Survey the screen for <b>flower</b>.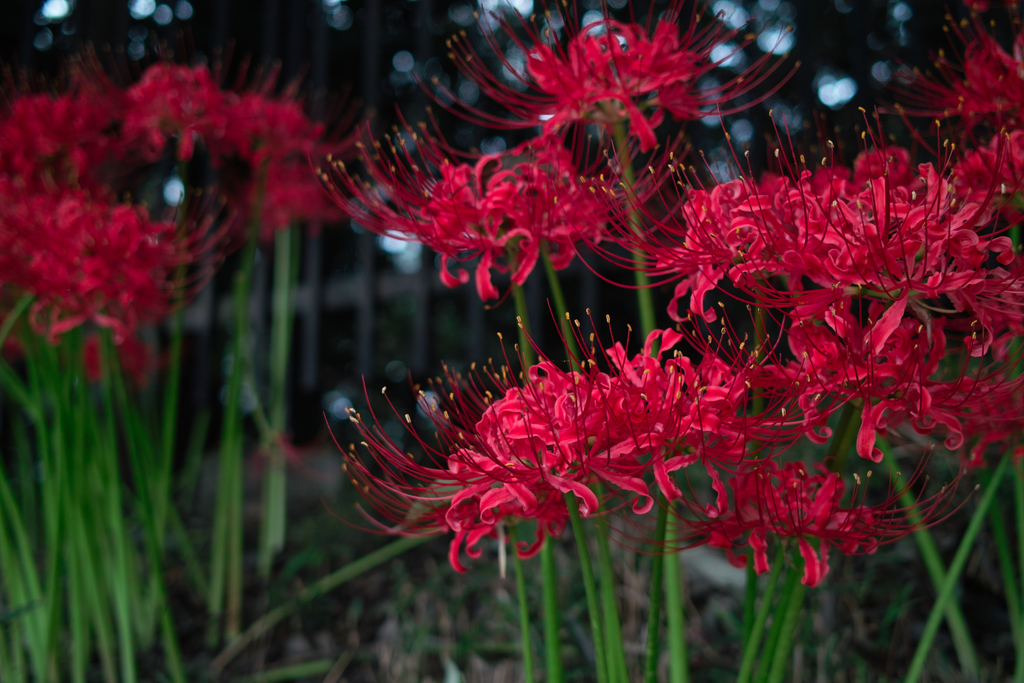
Survey found: [left=0, top=179, right=243, bottom=378].
